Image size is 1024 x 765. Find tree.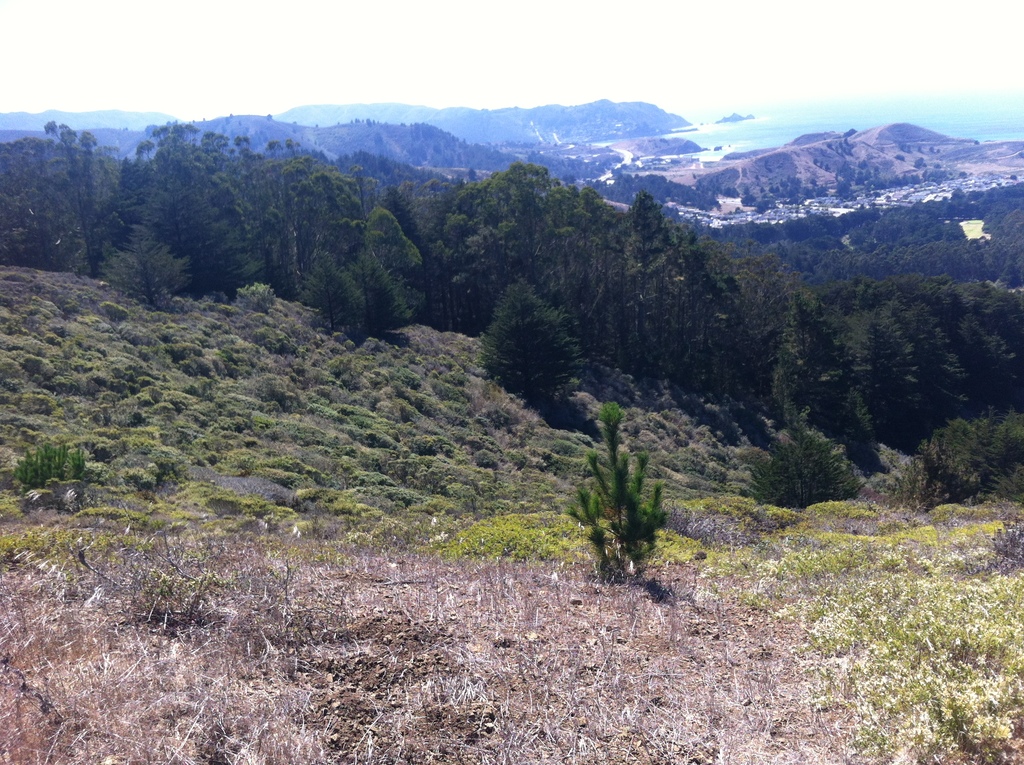
[920,398,1023,531].
